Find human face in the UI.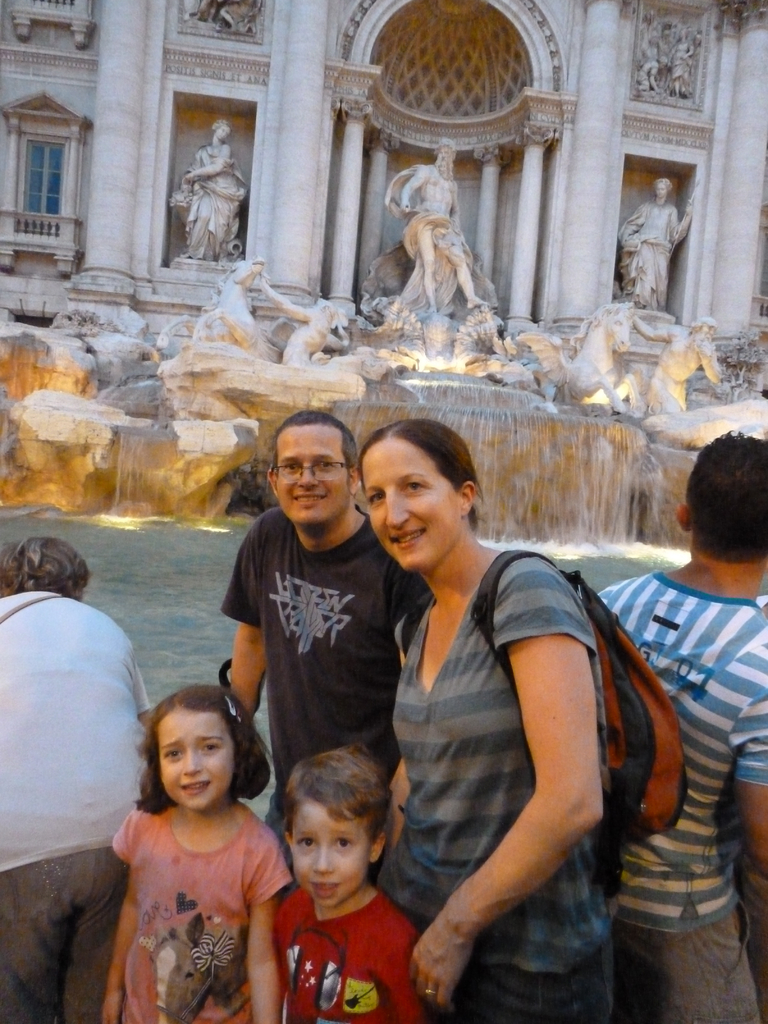
UI element at region(272, 430, 349, 521).
